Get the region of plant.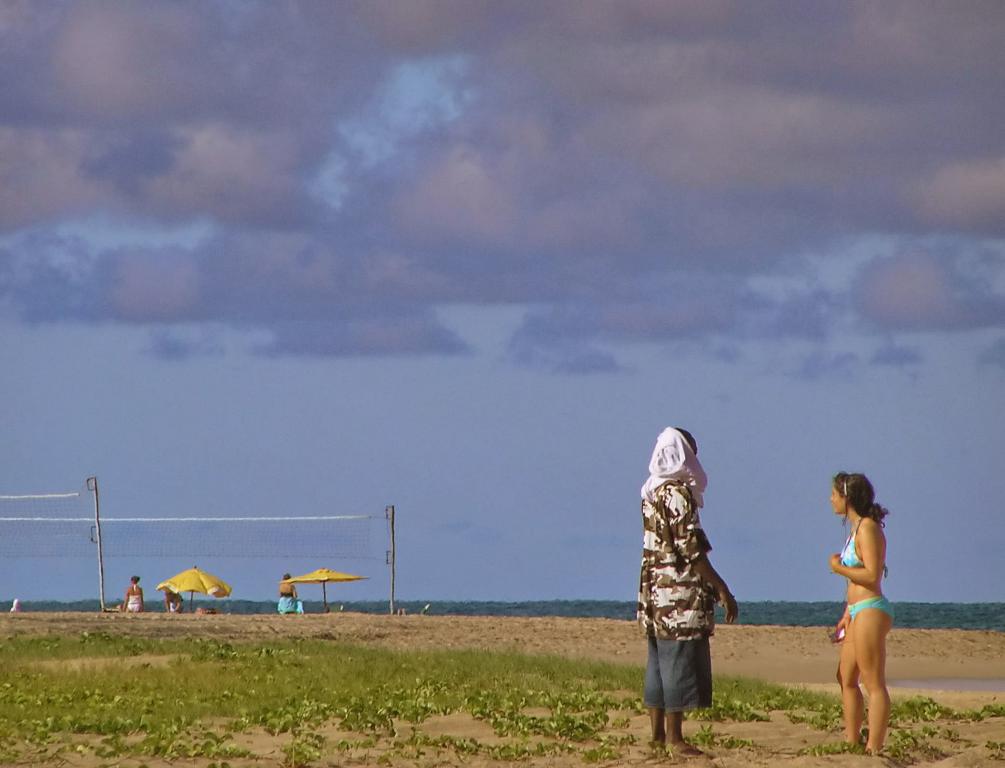
(884,727,958,760).
